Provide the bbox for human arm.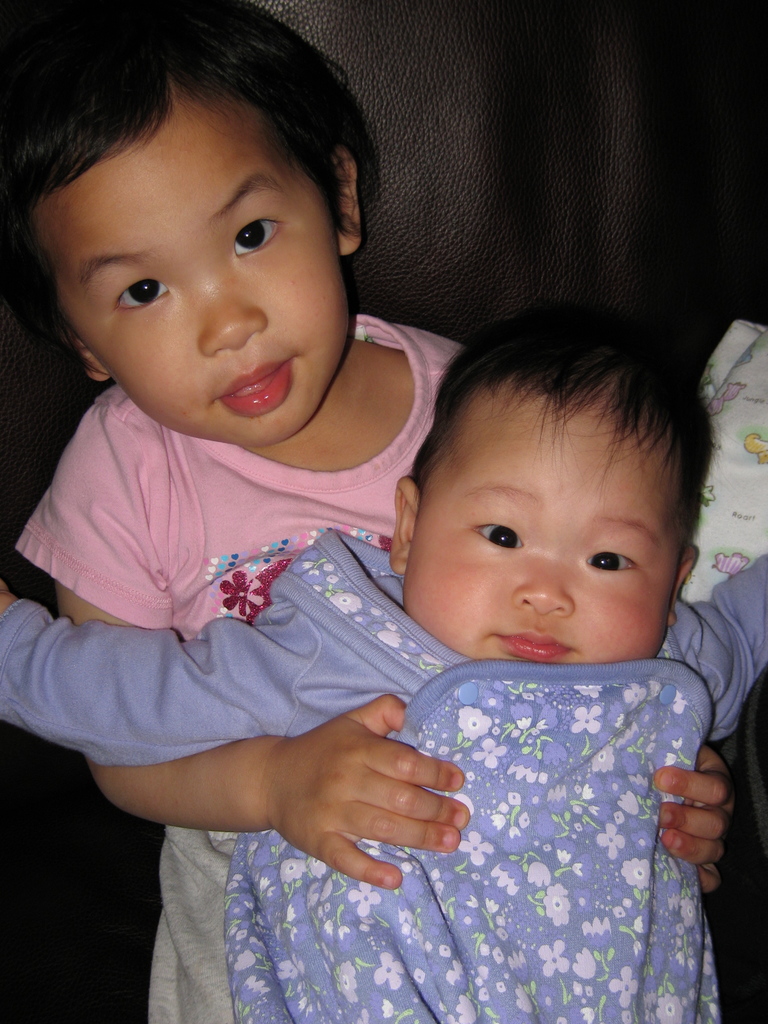
0/551/342/760.
